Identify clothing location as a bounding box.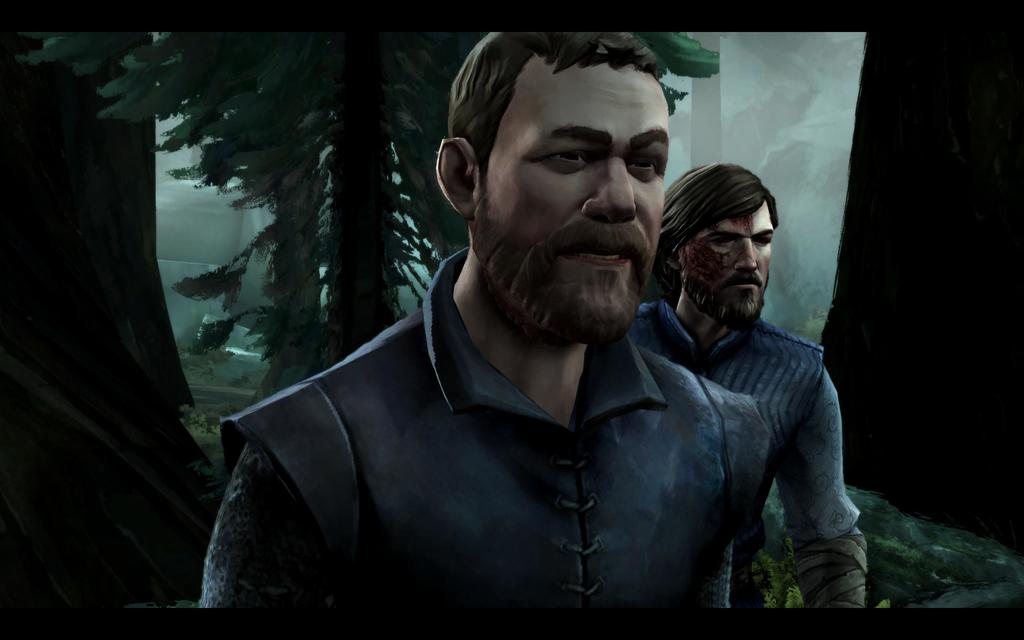
{"left": 628, "top": 298, "right": 870, "bottom": 606}.
